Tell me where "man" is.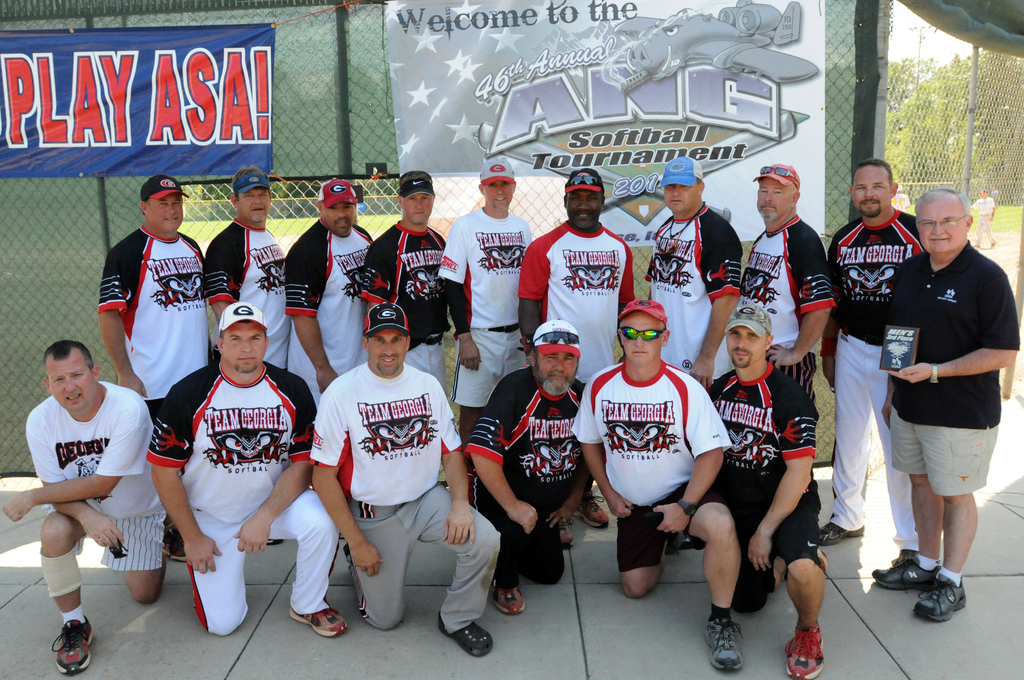
"man" is at box=[645, 153, 745, 556].
